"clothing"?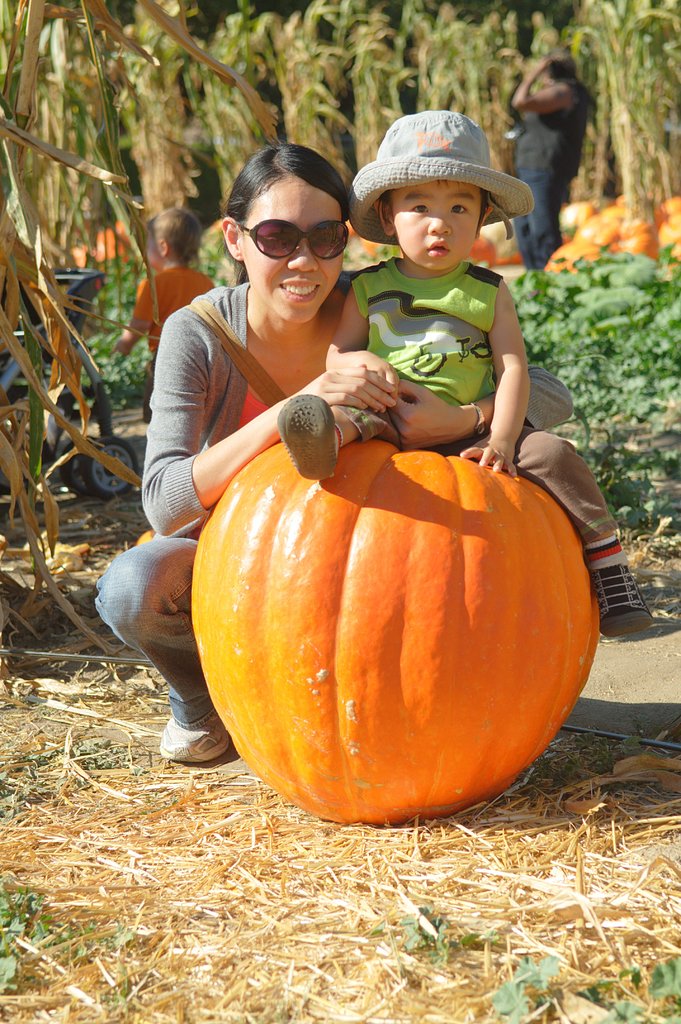
bbox(508, 84, 601, 270)
